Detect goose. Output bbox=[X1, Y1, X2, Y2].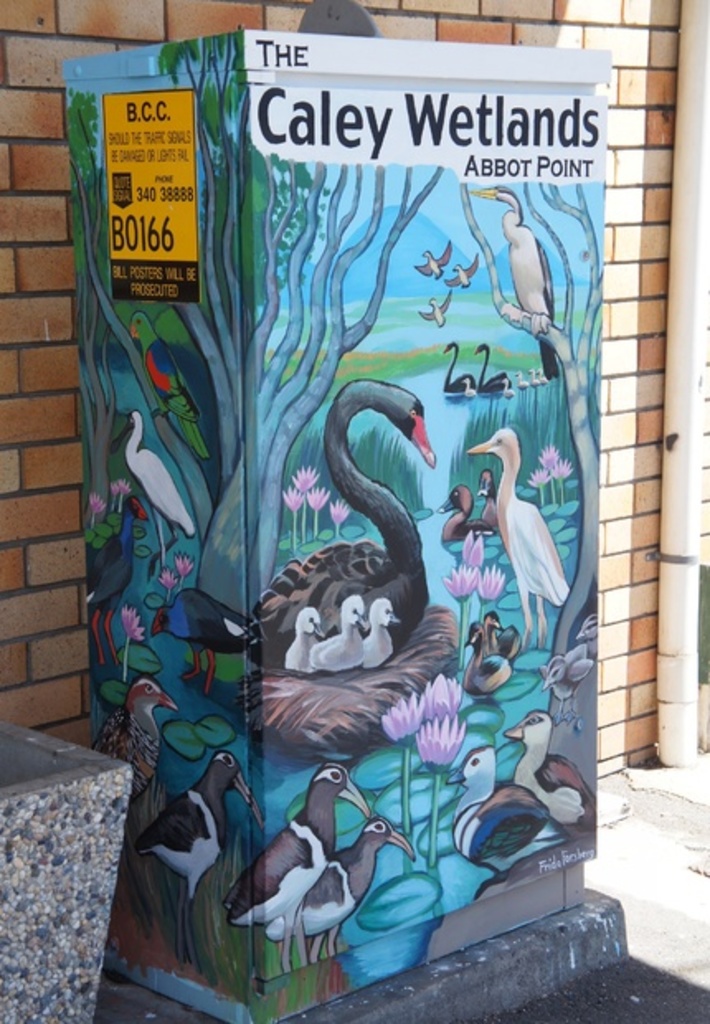
bbox=[291, 604, 327, 676].
